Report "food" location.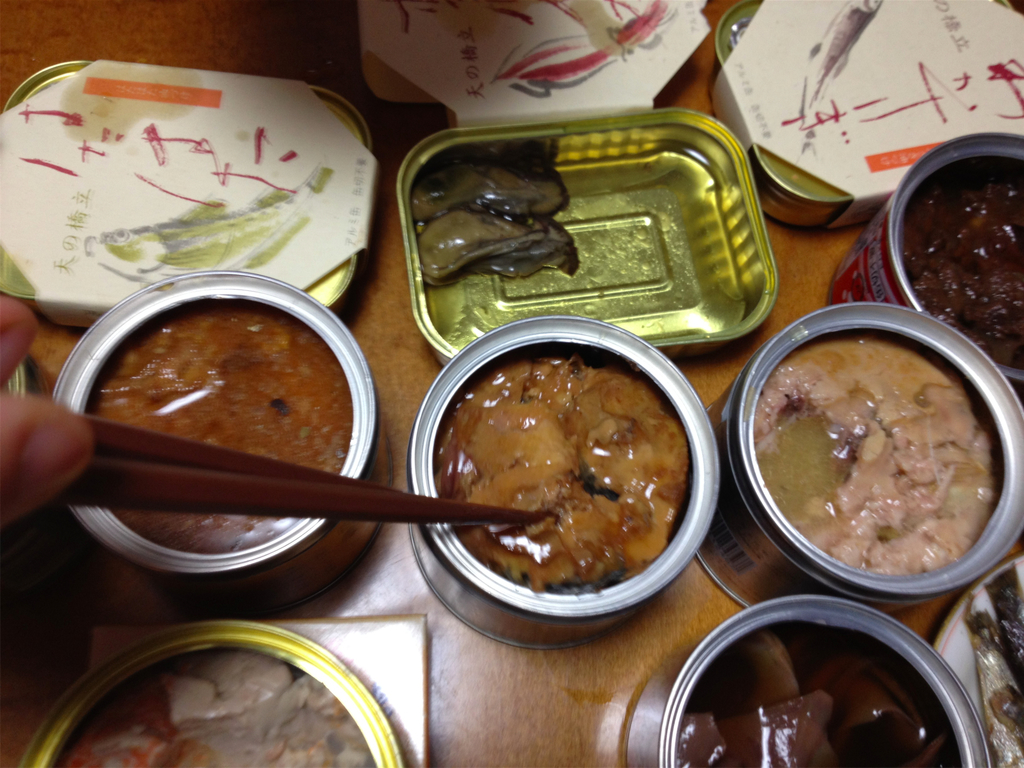
Report: select_region(430, 351, 691, 602).
